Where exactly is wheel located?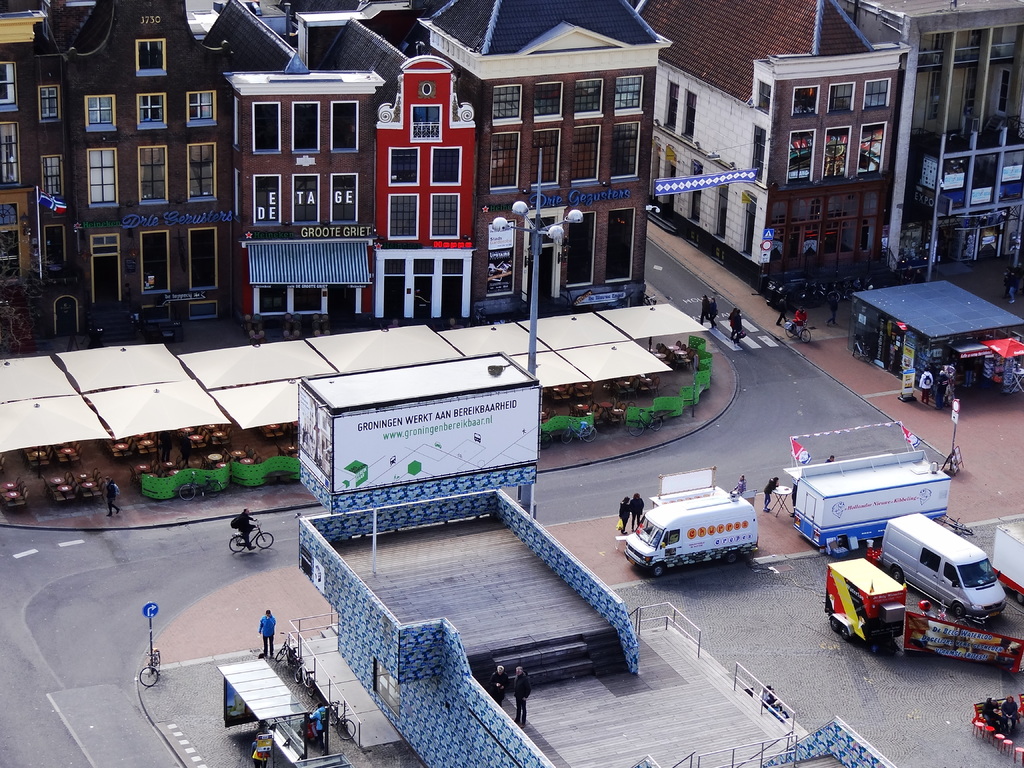
Its bounding box is select_region(255, 532, 274, 547).
